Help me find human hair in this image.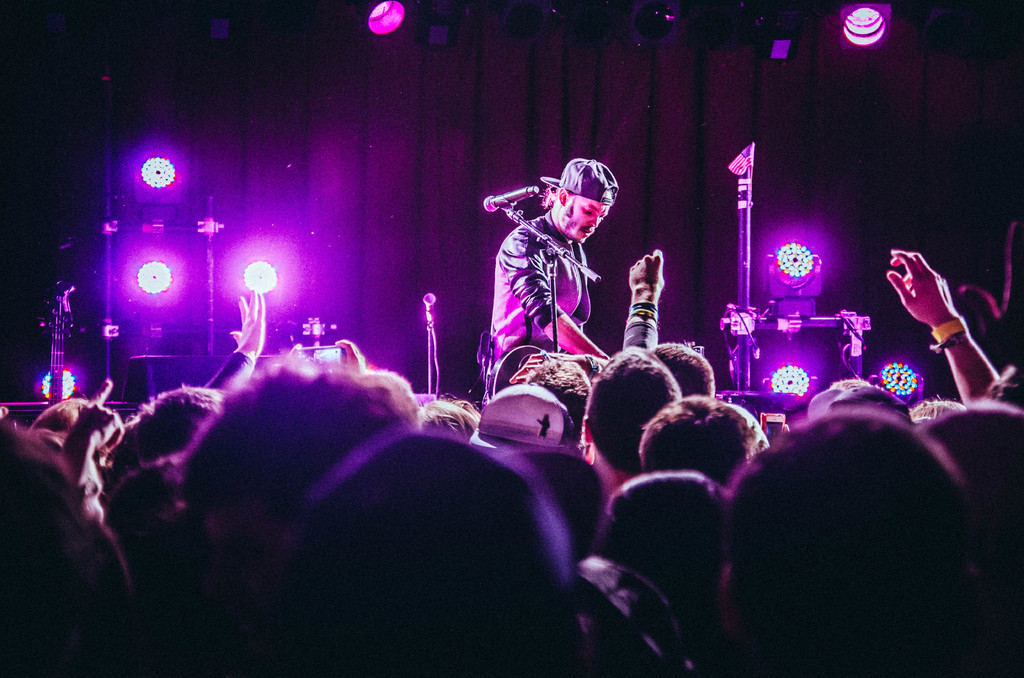
Found it: bbox=(735, 400, 941, 579).
